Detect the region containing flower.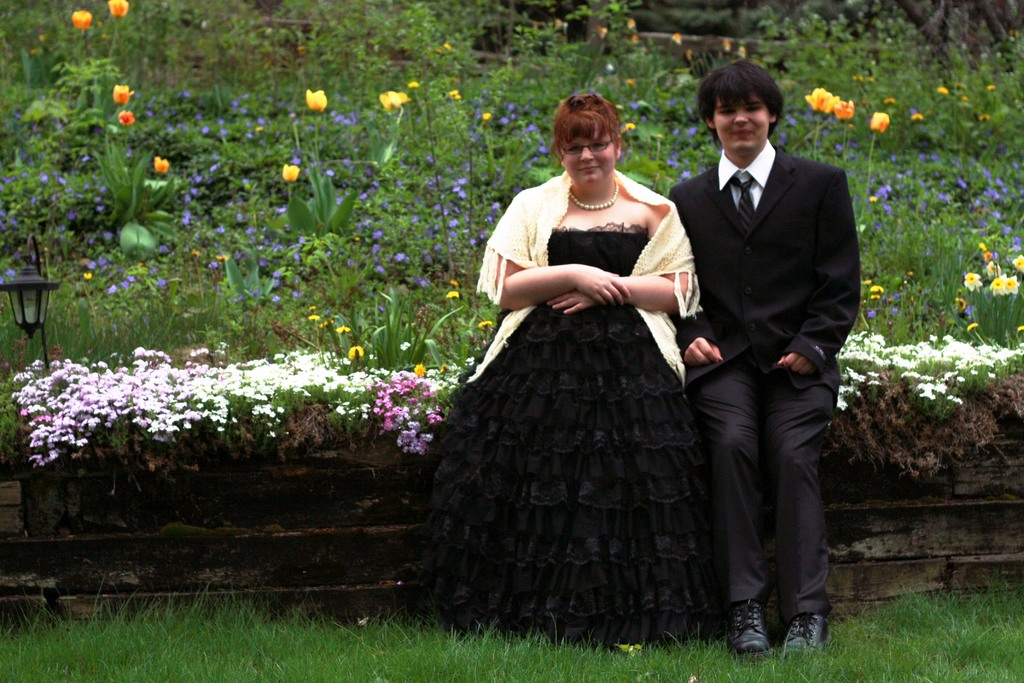
pyautogui.locateOnScreen(600, 24, 609, 40).
